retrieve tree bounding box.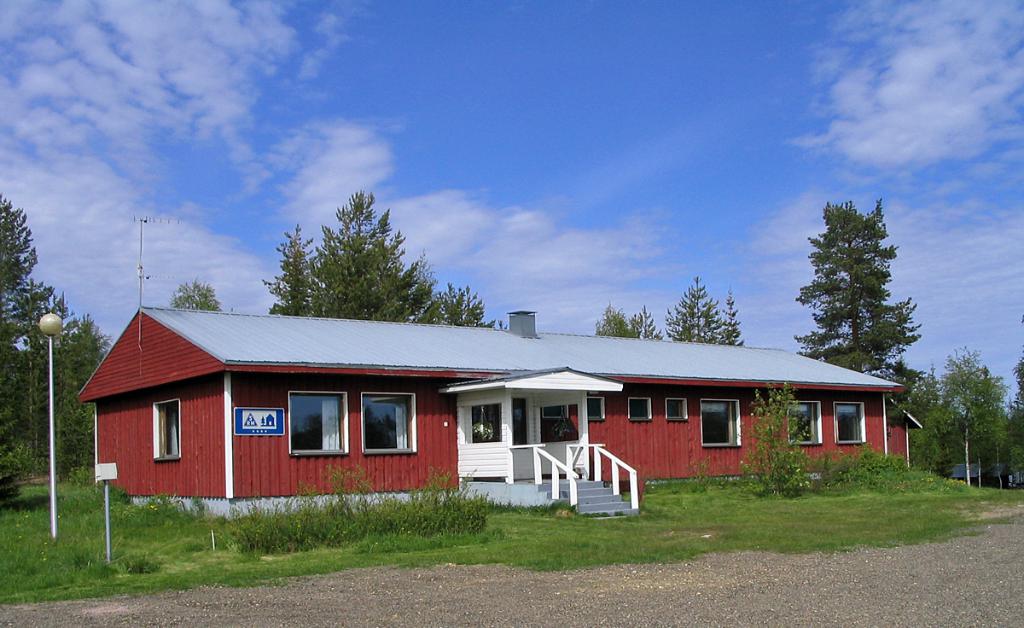
Bounding box: 794, 199, 922, 414.
